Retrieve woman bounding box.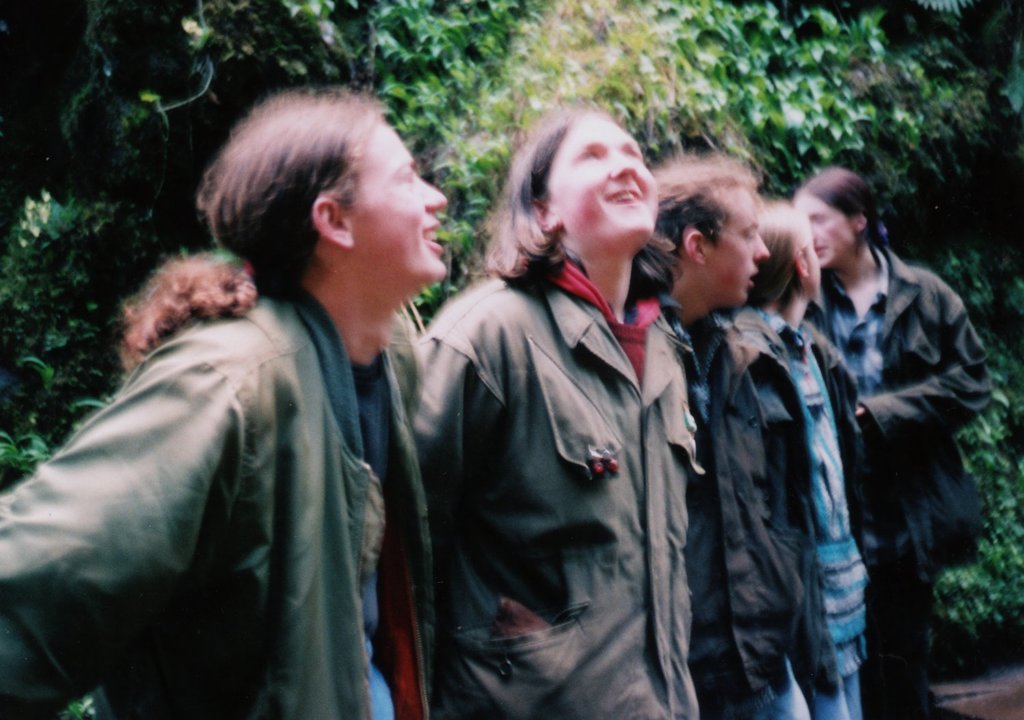
Bounding box: (left=0, top=88, right=446, bottom=719).
